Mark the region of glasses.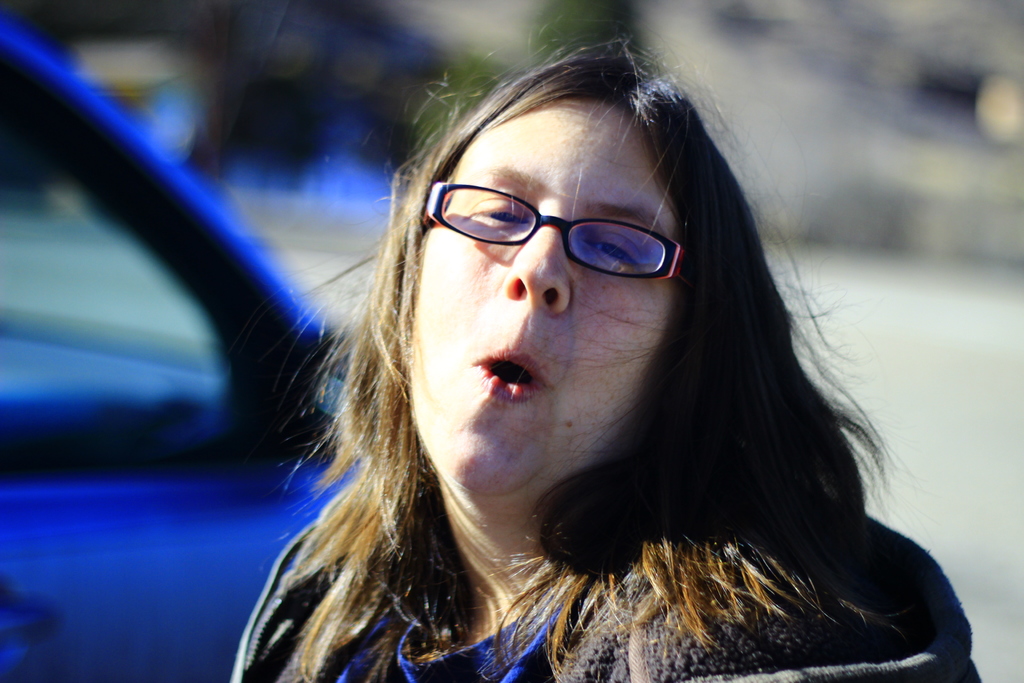
Region: 423, 179, 701, 290.
